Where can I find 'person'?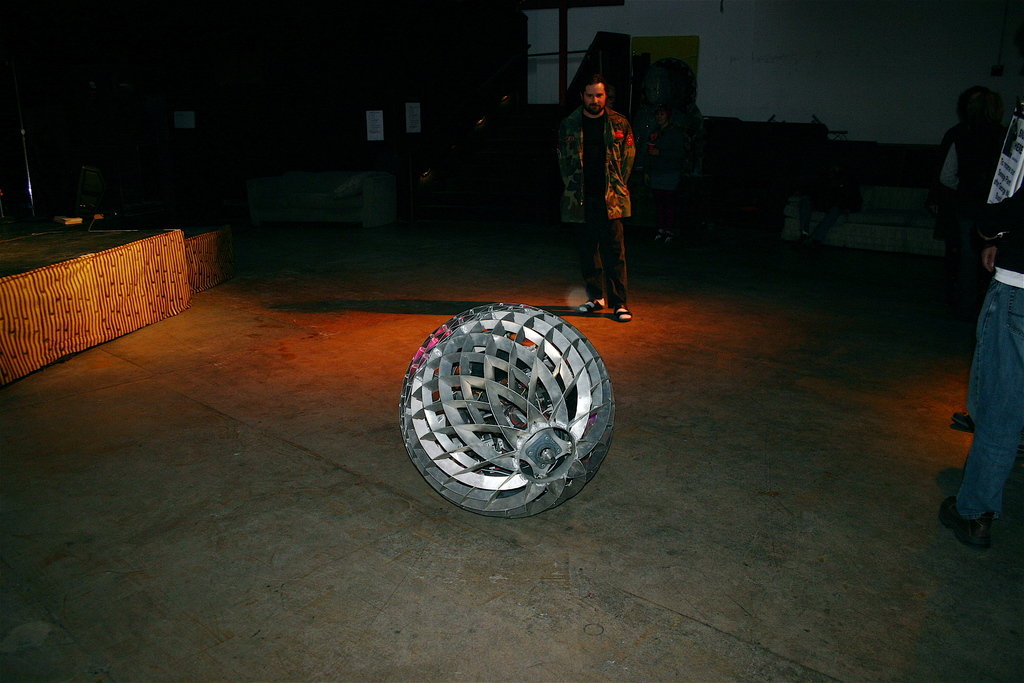
You can find it at l=943, t=79, r=1002, b=281.
